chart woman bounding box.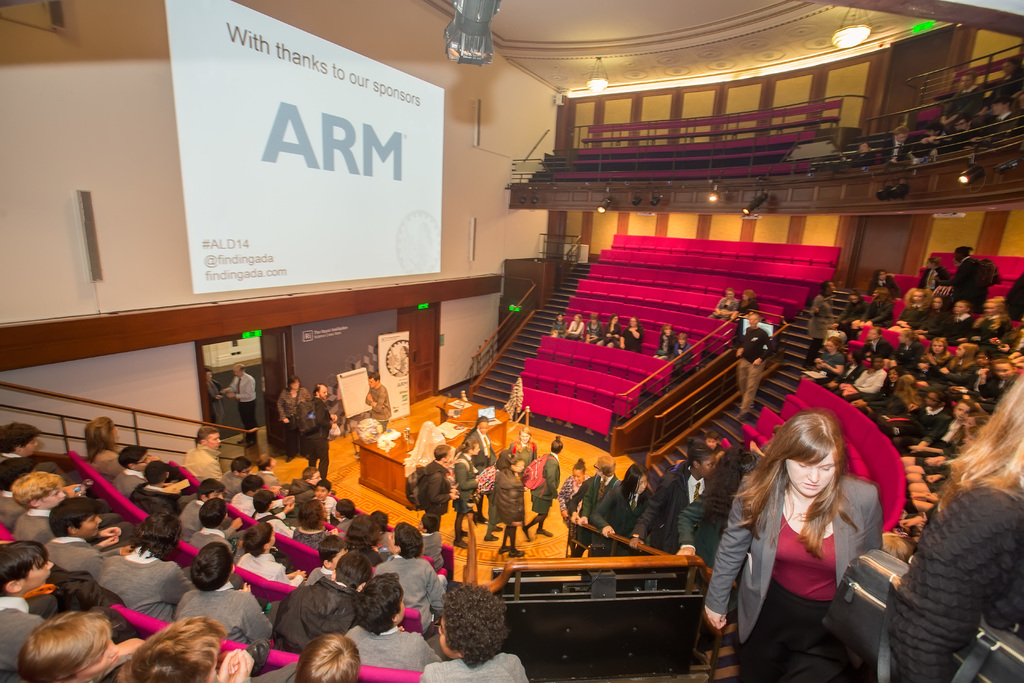
Charted: (557, 457, 591, 550).
